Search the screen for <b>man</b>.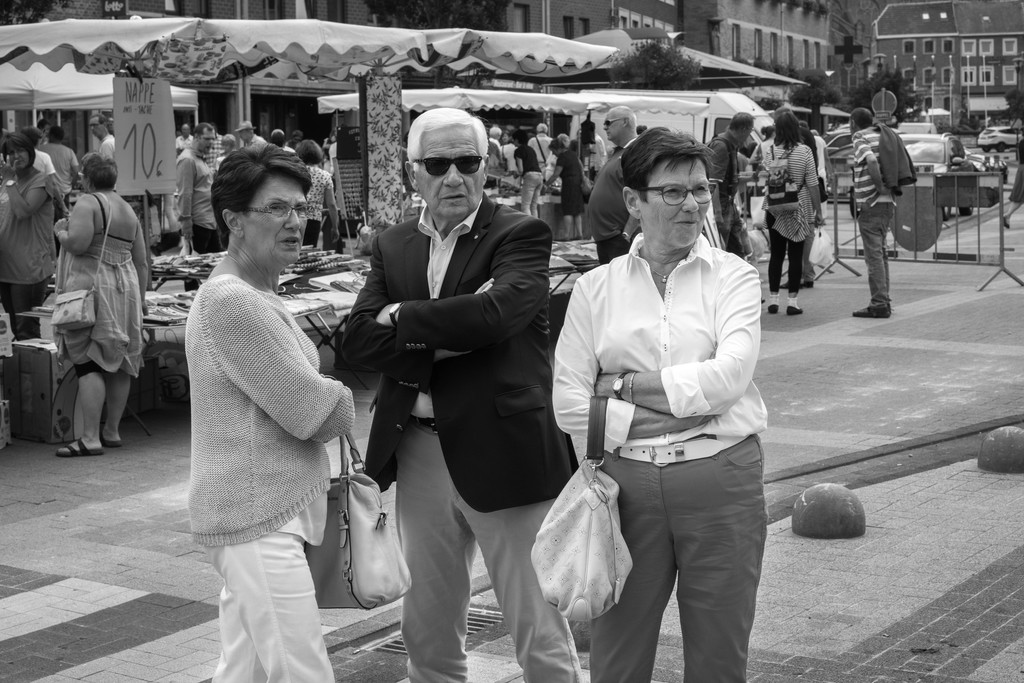
Found at pyautogui.locateOnScreen(231, 115, 274, 148).
